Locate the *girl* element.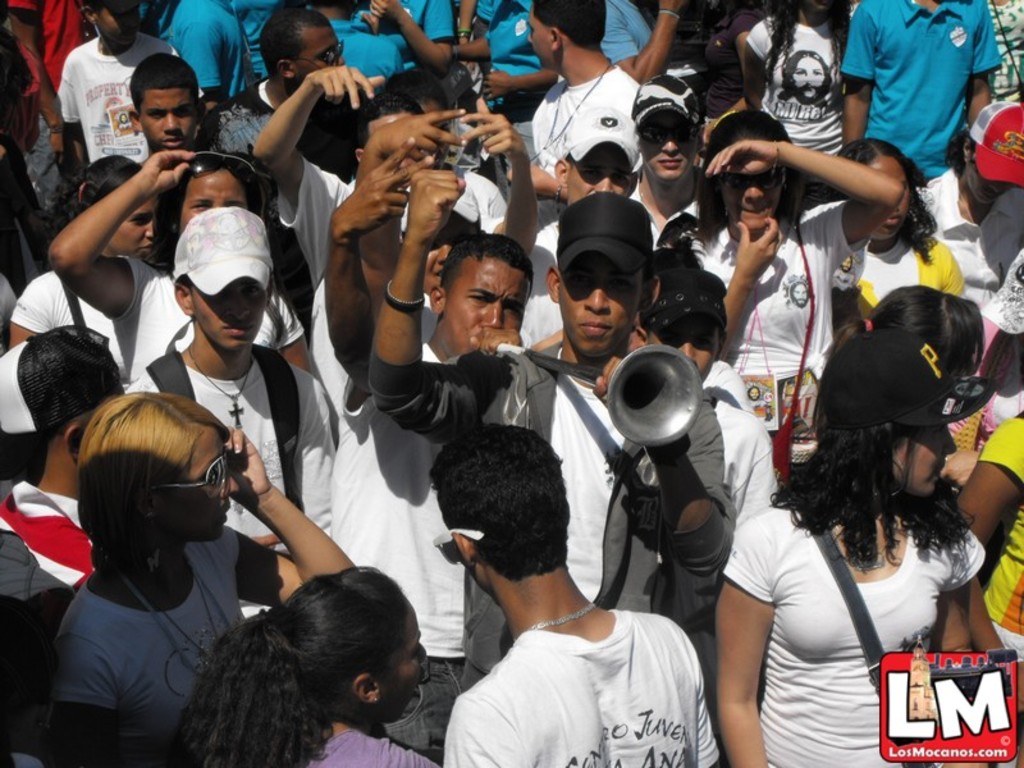
Element bbox: (827,276,983,428).
